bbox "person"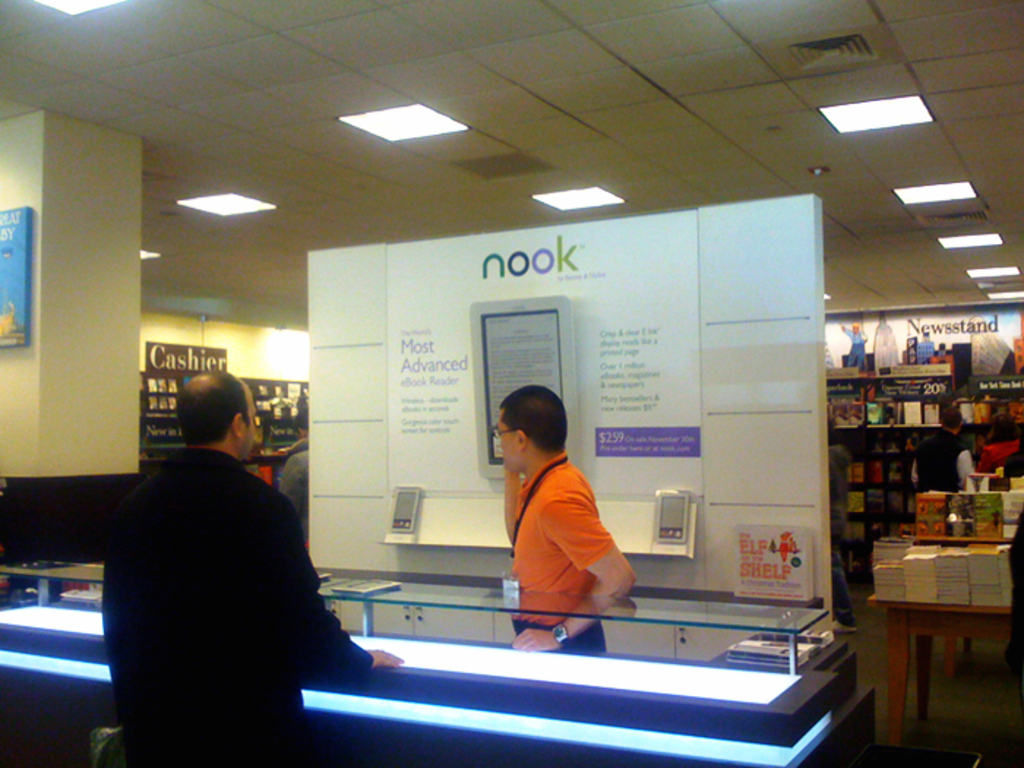
(831,432,854,638)
